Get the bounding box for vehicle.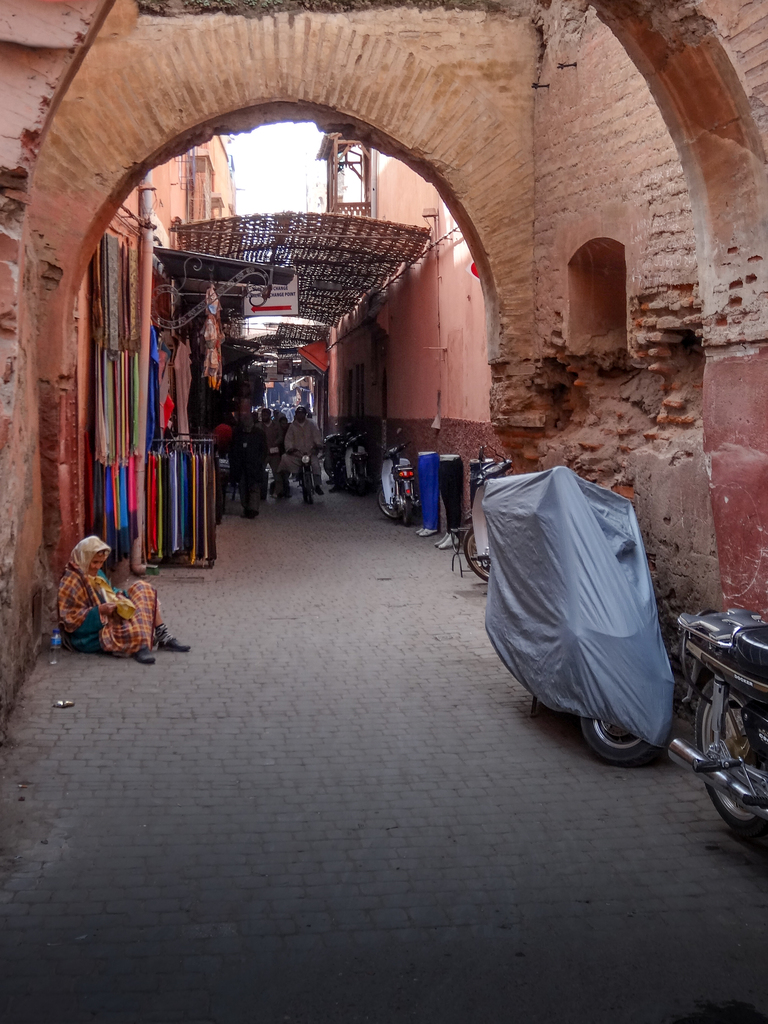
[left=447, top=456, right=503, bottom=582].
